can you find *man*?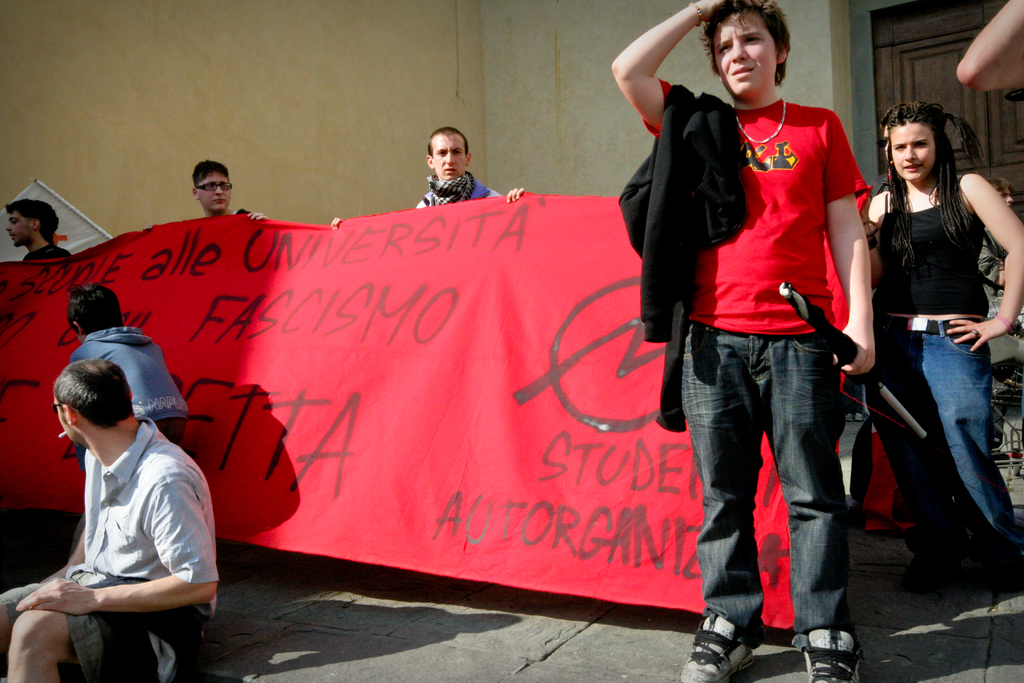
Yes, bounding box: 607:0:881:682.
